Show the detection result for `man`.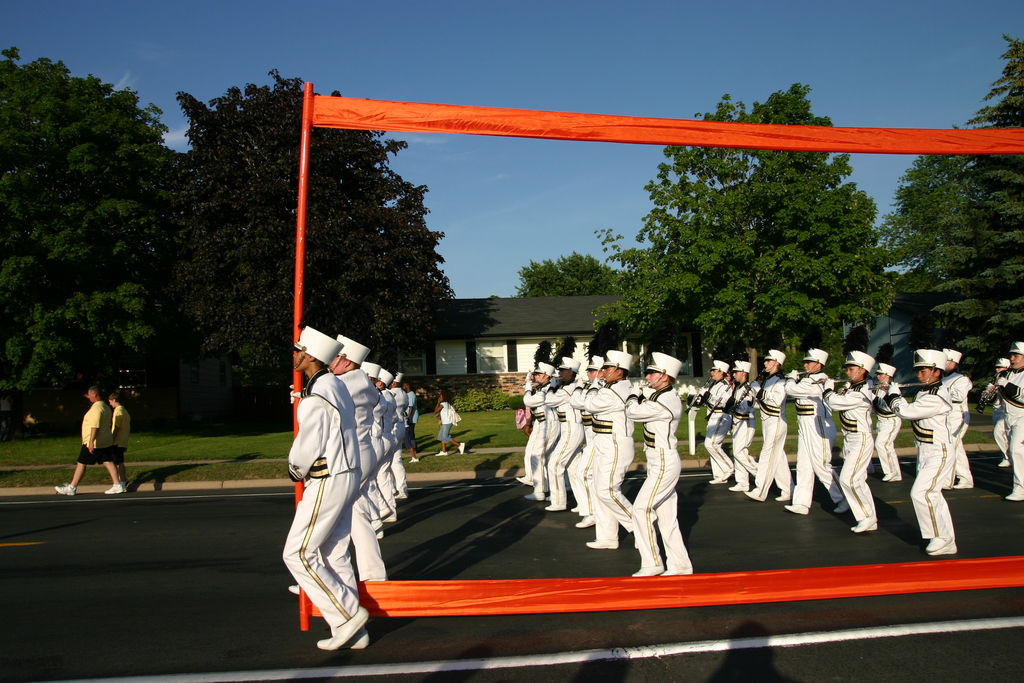
region(545, 354, 582, 514).
